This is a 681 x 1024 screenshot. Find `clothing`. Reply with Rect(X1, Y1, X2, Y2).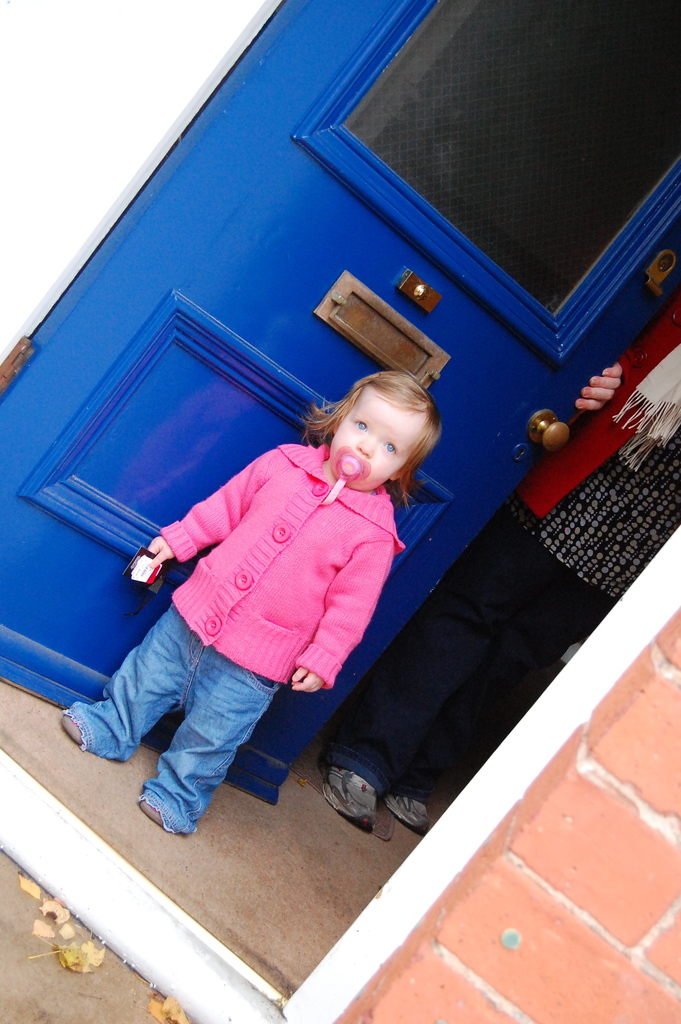
Rect(59, 451, 406, 853).
